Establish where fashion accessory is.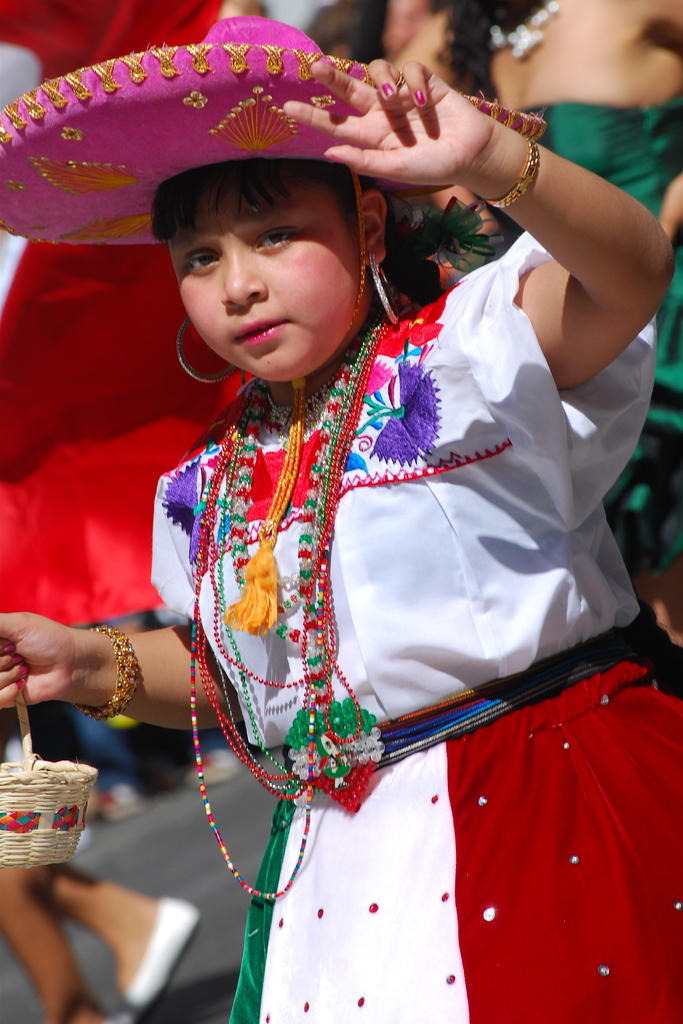
Established at (x1=488, y1=0, x2=554, y2=55).
